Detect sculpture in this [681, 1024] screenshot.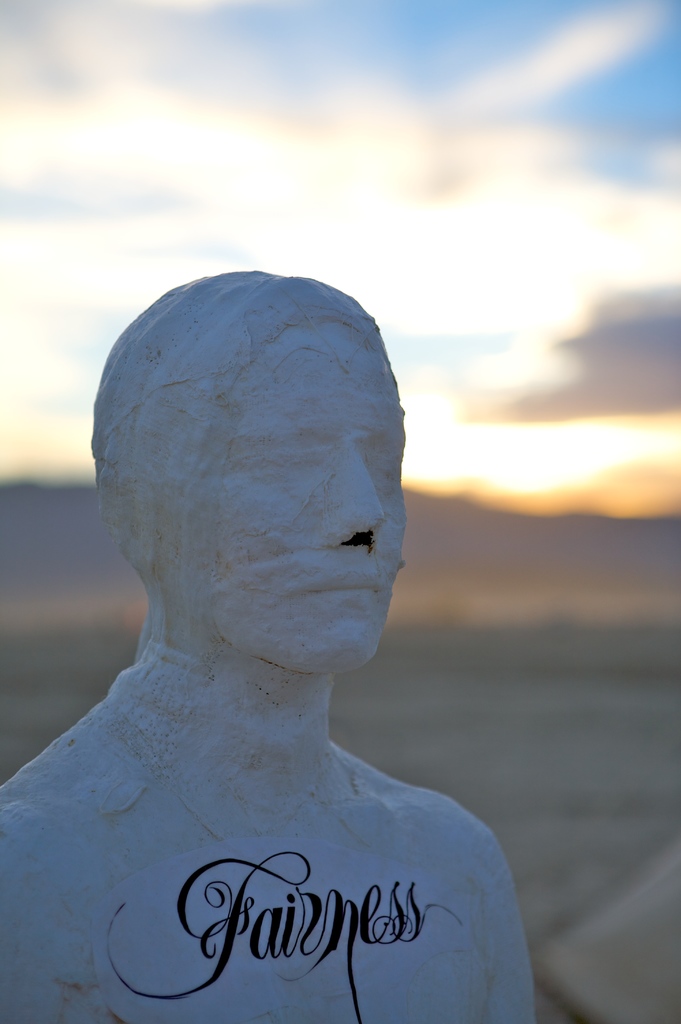
Detection: pyautogui.locateOnScreen(29, 225, 550, 1005).
